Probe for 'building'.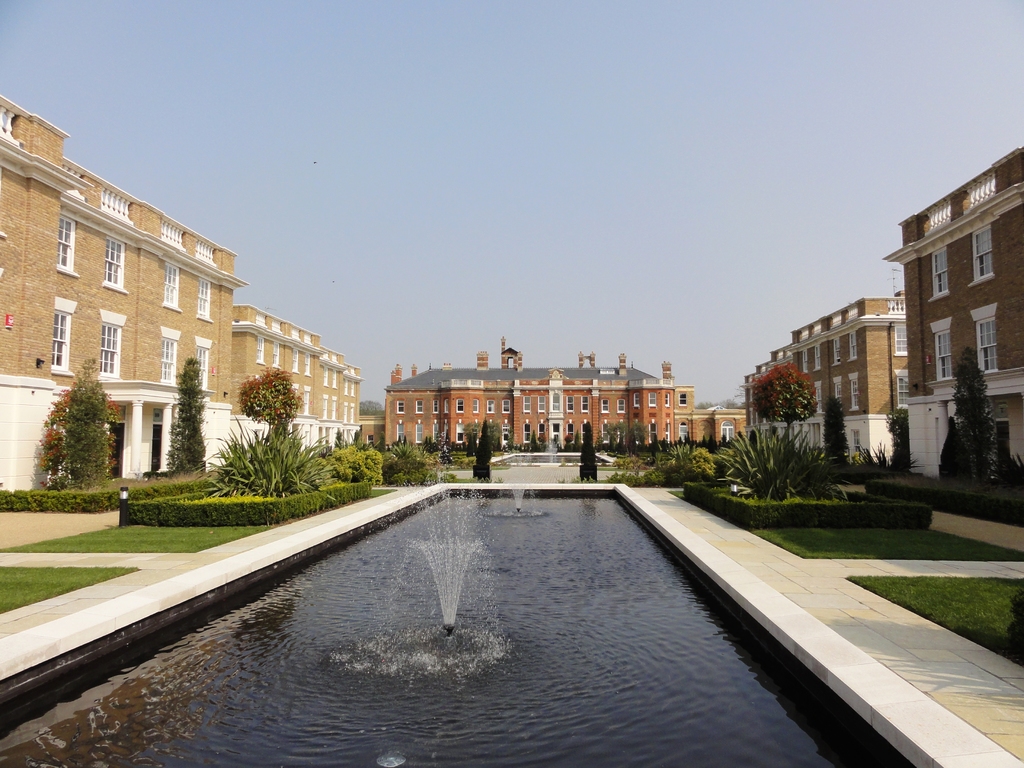
Probe result: 673 383 747 445.
